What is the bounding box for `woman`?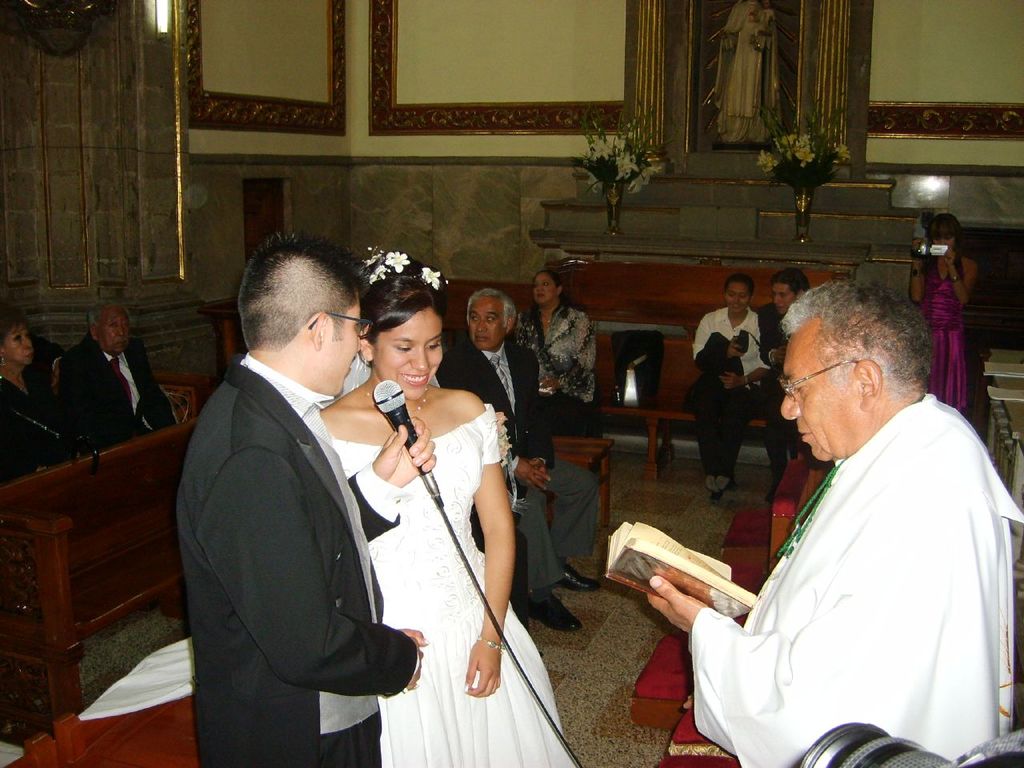
[x1=0, y1=307, x2=96, y2=486].
